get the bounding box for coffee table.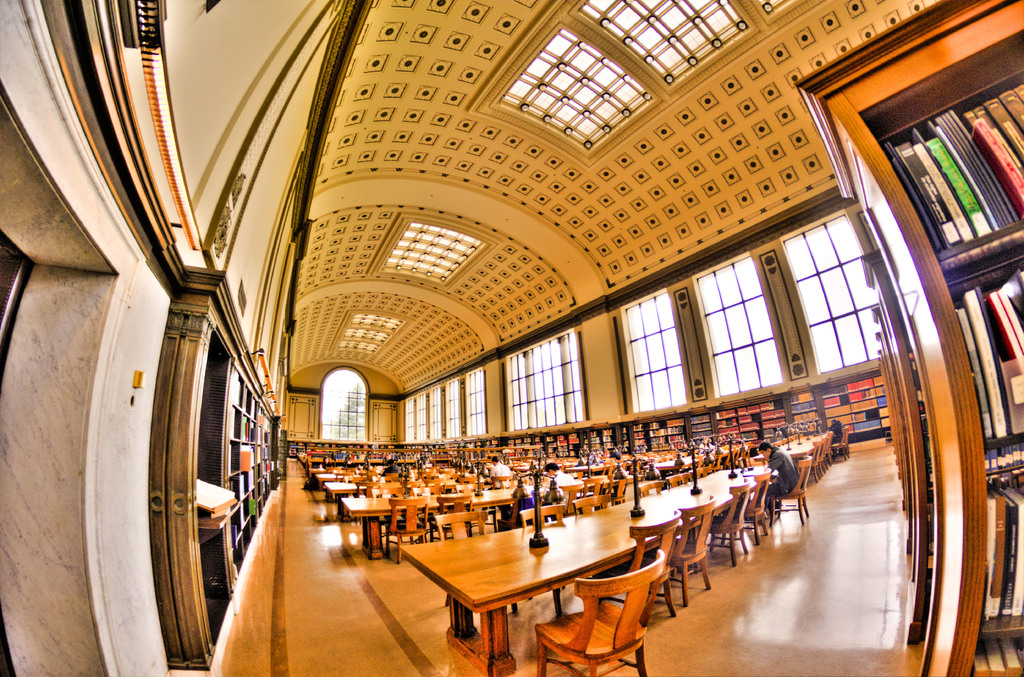
421, 516, 625, 665.
